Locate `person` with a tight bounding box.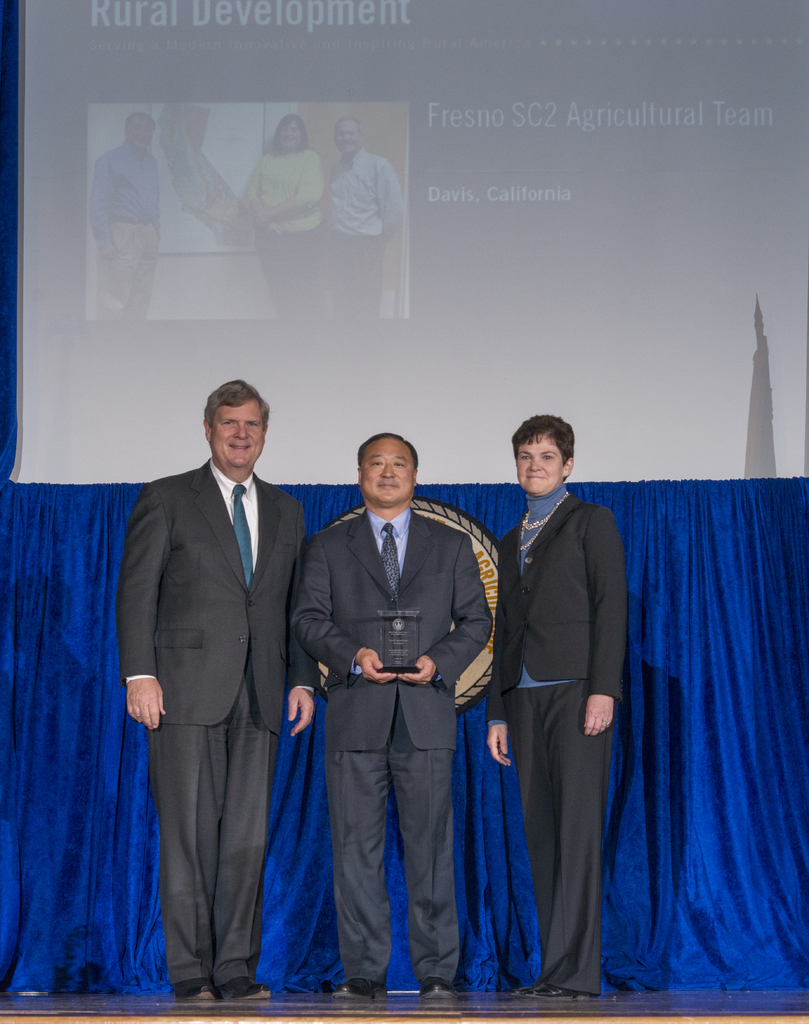
box=[319, 115, 401, 323].
